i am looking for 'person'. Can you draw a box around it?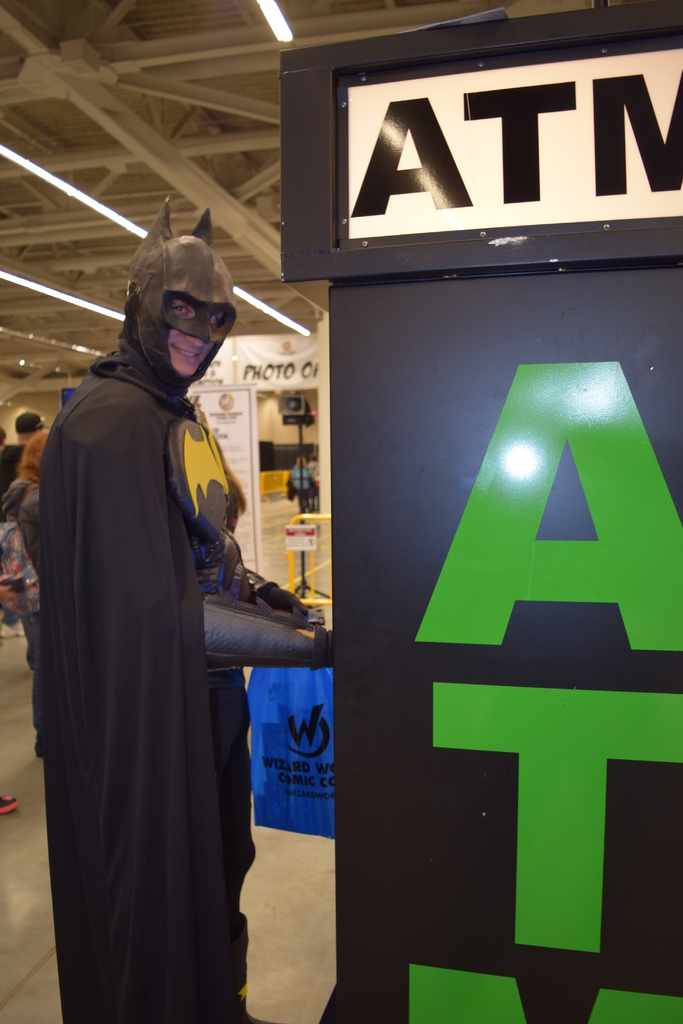
Sure, the bounding box is x1=29, y1=198, x2=290, y2=1019.
